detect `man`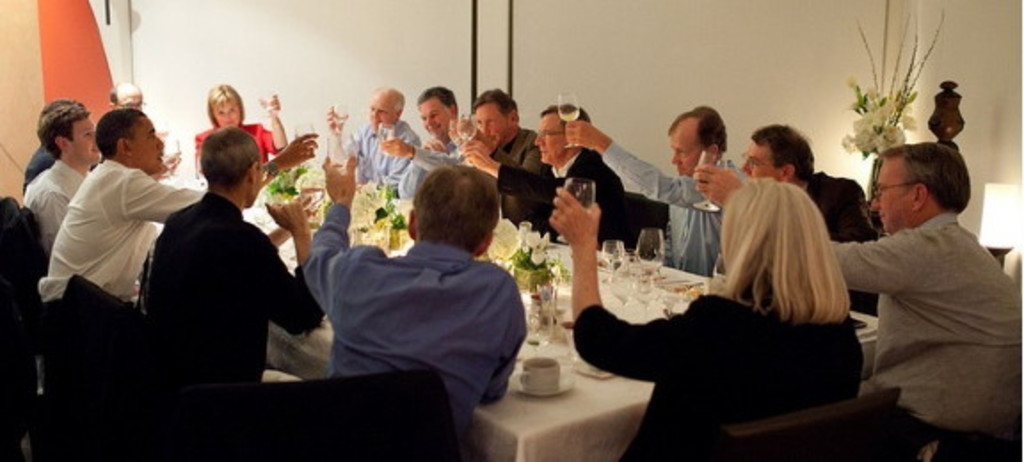
<box>142,126,327,370</box>
